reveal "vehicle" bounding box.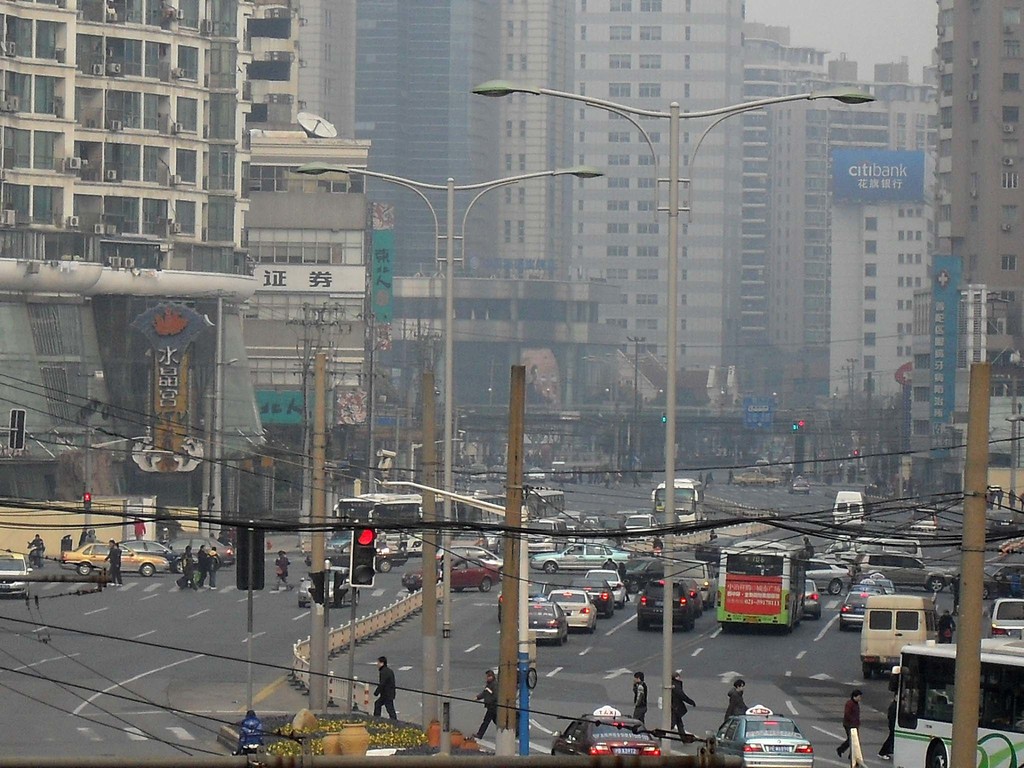
Revealed: (848,580,886,598).
